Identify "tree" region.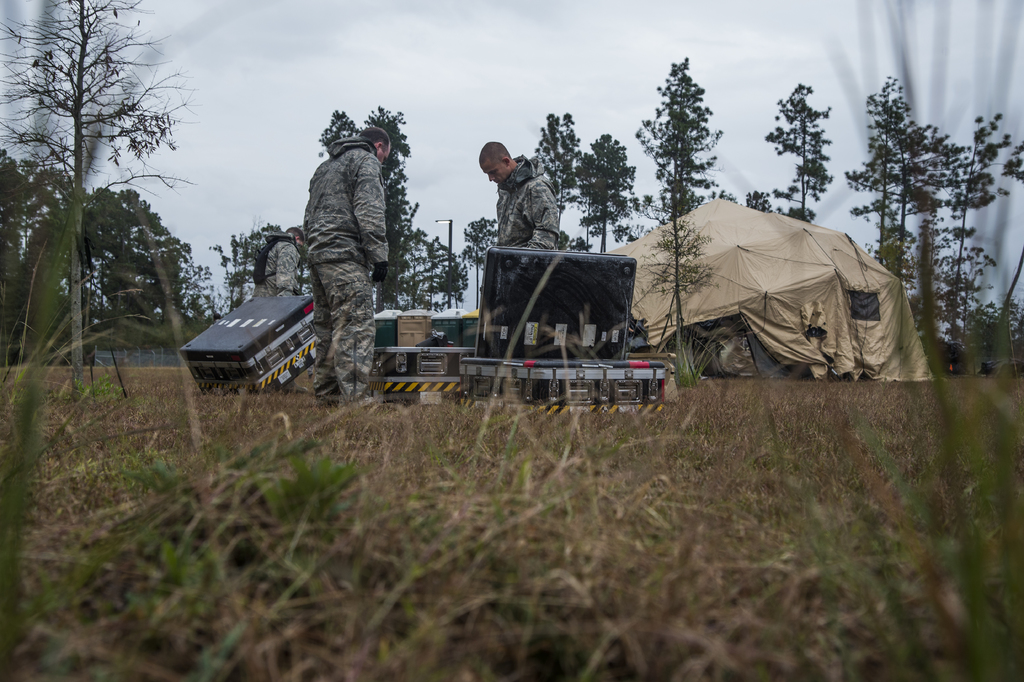
Region: Rect(378, 99, 471, 322).
